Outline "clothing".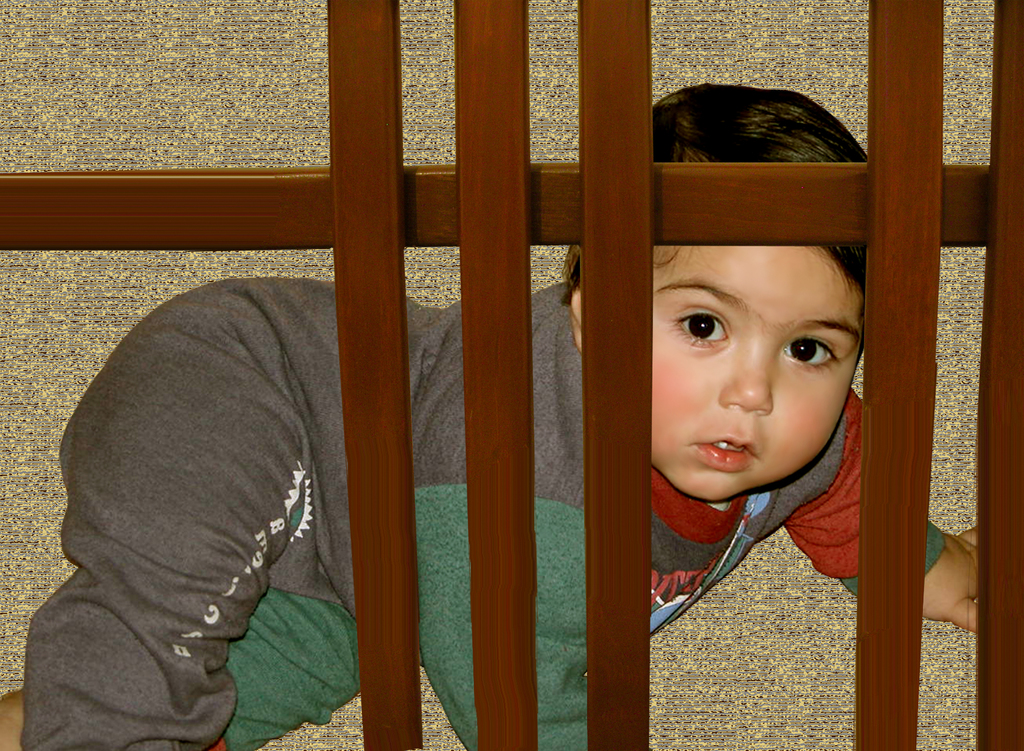
Outline: rect(23, 279, 945, 750).
